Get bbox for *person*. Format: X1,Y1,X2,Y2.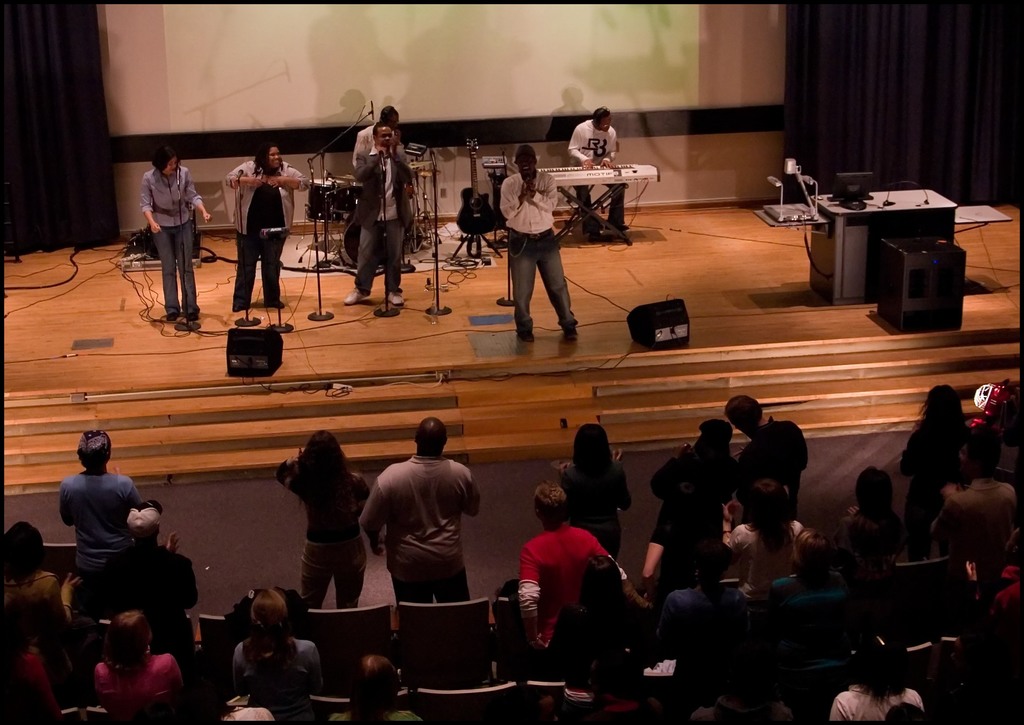
273,424,378,608.
